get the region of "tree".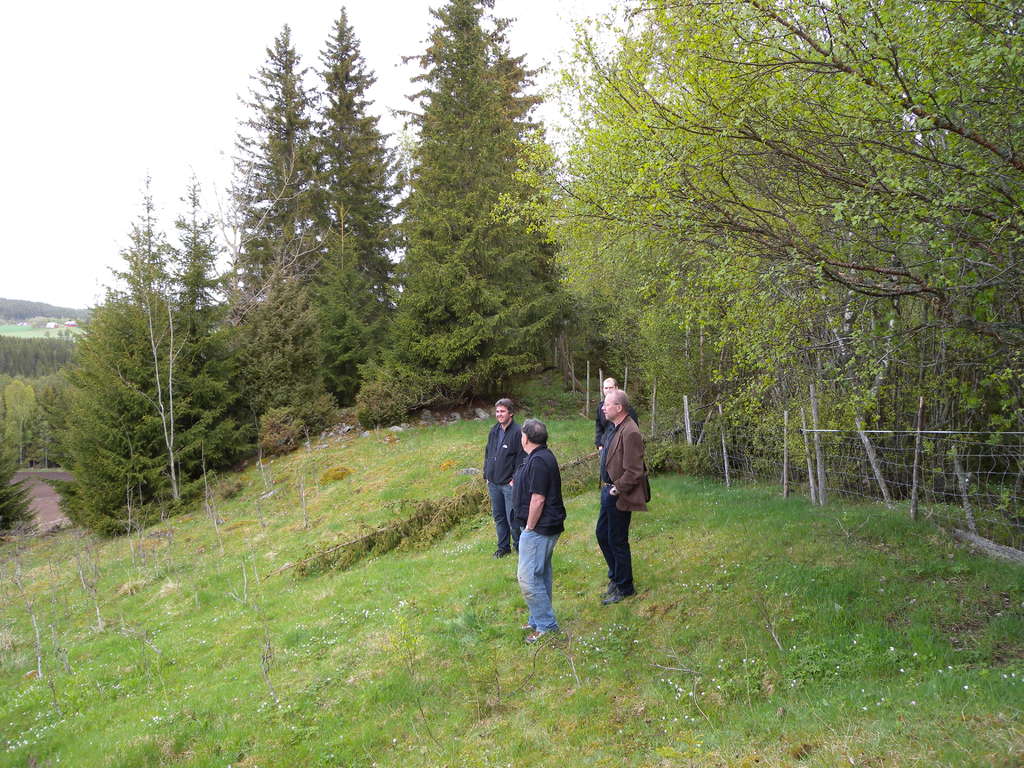
x1=366, y1=0, x2=586, y2=402.
